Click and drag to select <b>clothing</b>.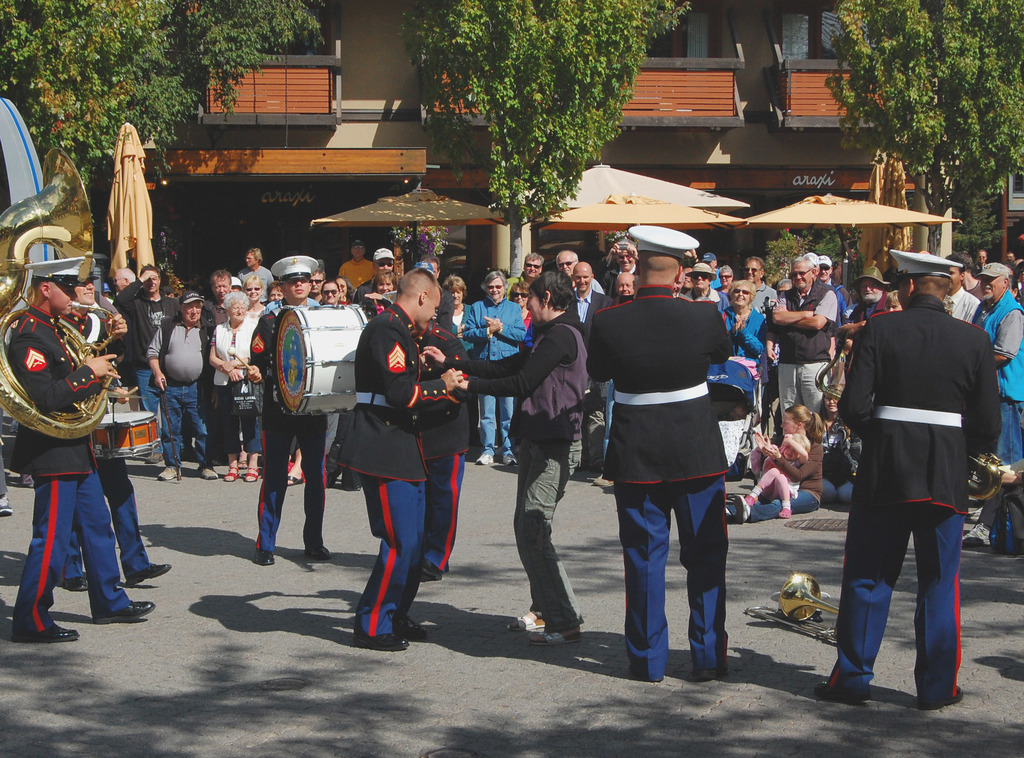
Selection: [722,317,770,383].
